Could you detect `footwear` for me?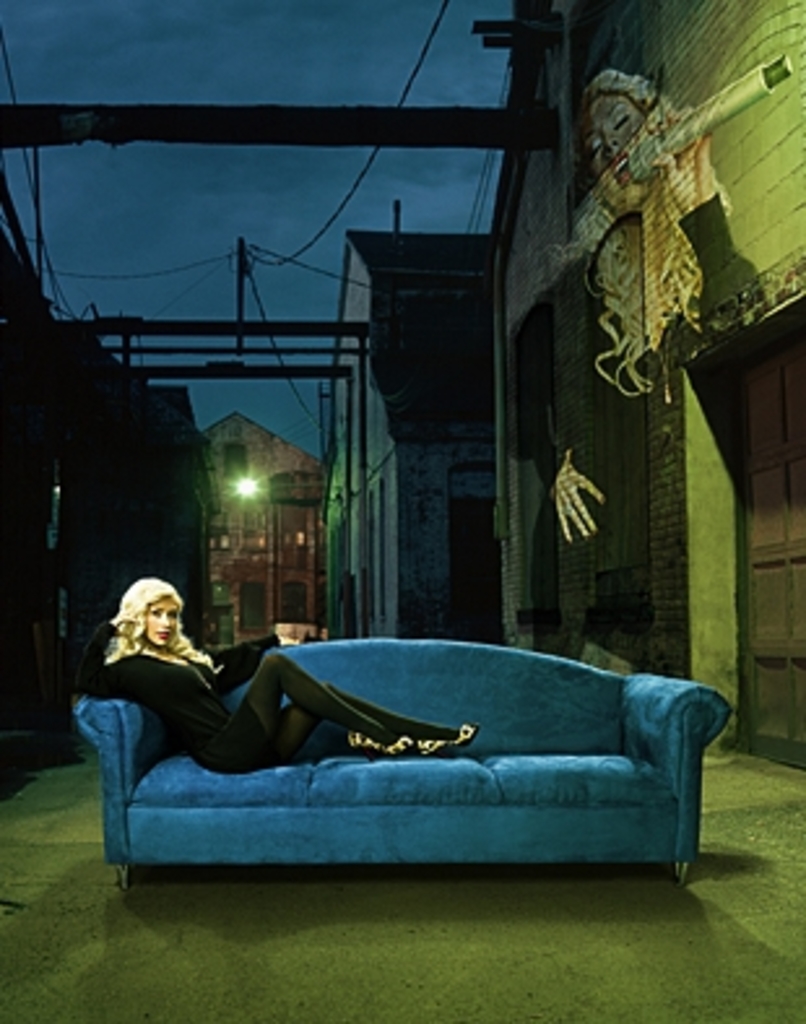
Detection result: x1=419 y1=723 x2=484 y2=756.
